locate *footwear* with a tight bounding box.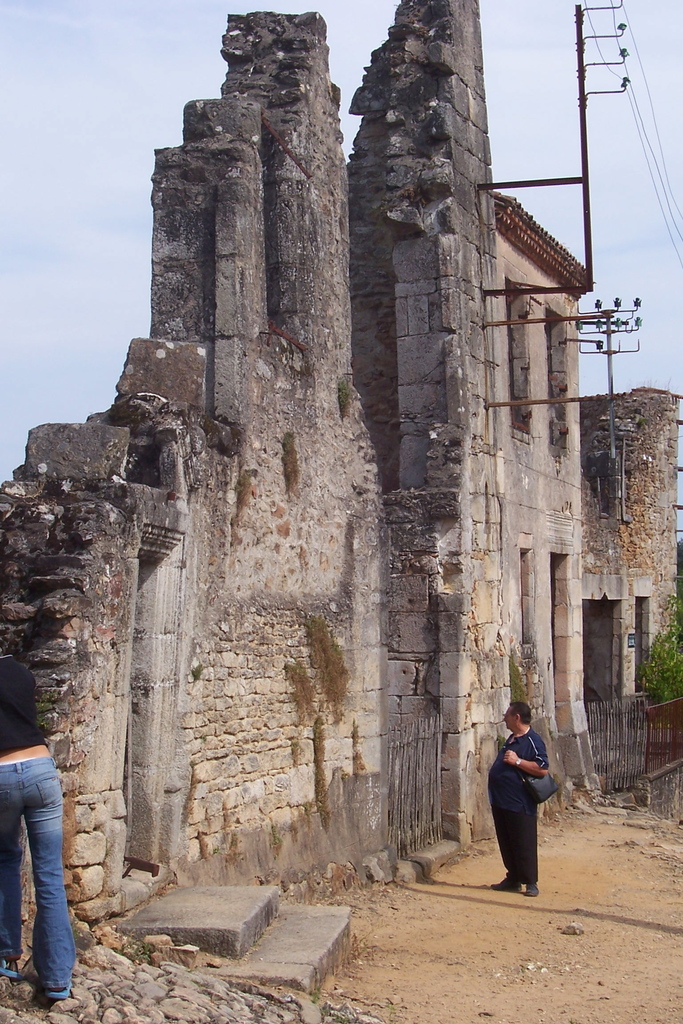
[0, 956, 21, 975].
